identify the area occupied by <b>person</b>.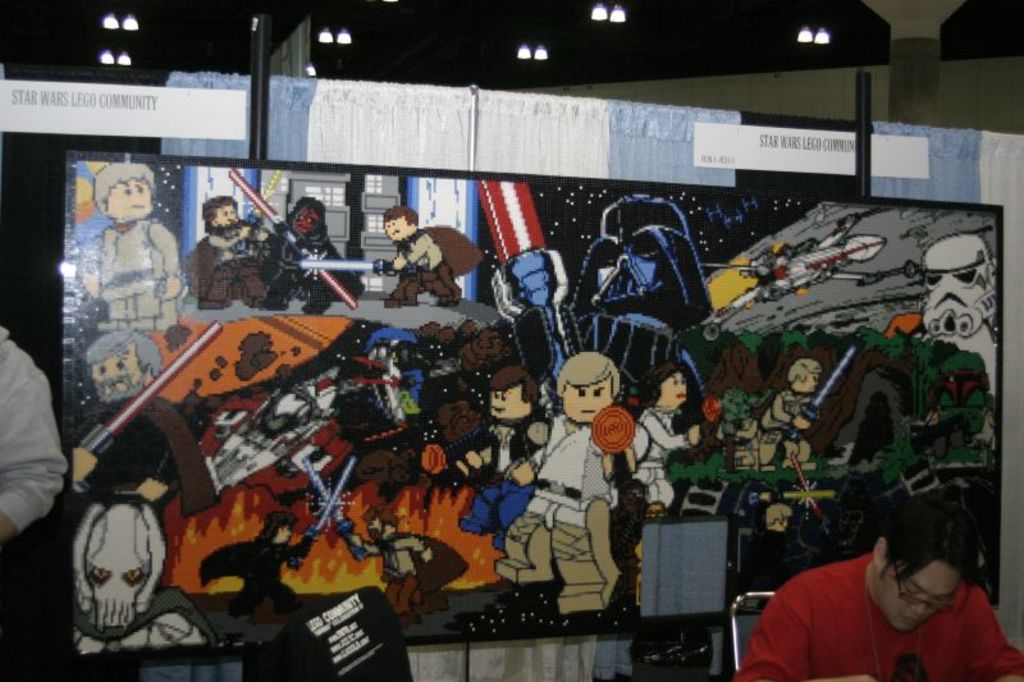
Area: 257:193:366:313.
